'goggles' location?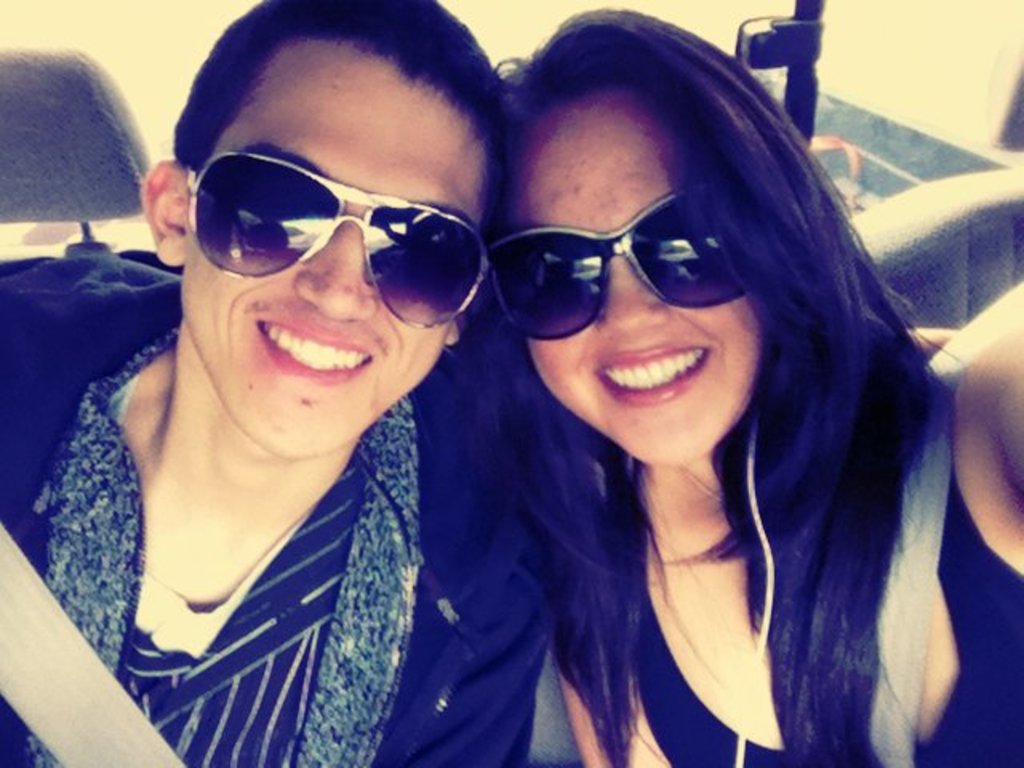
left=168, top=141, right=510, bottom=323
